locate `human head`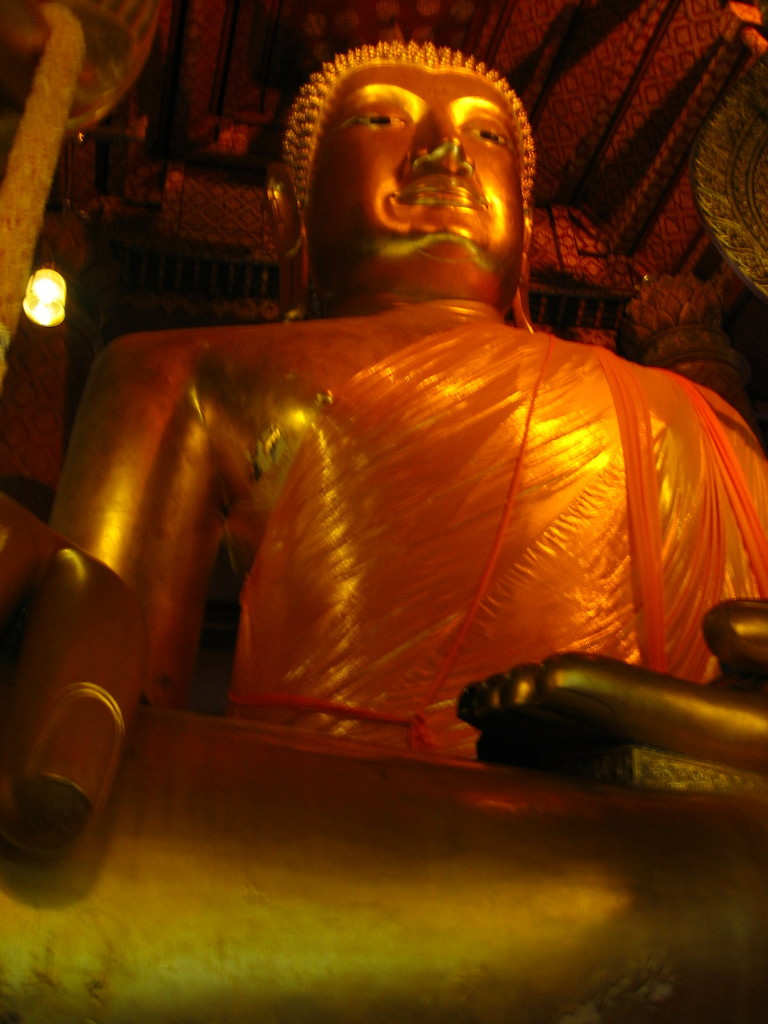
<box>265,49,582,334</box>
